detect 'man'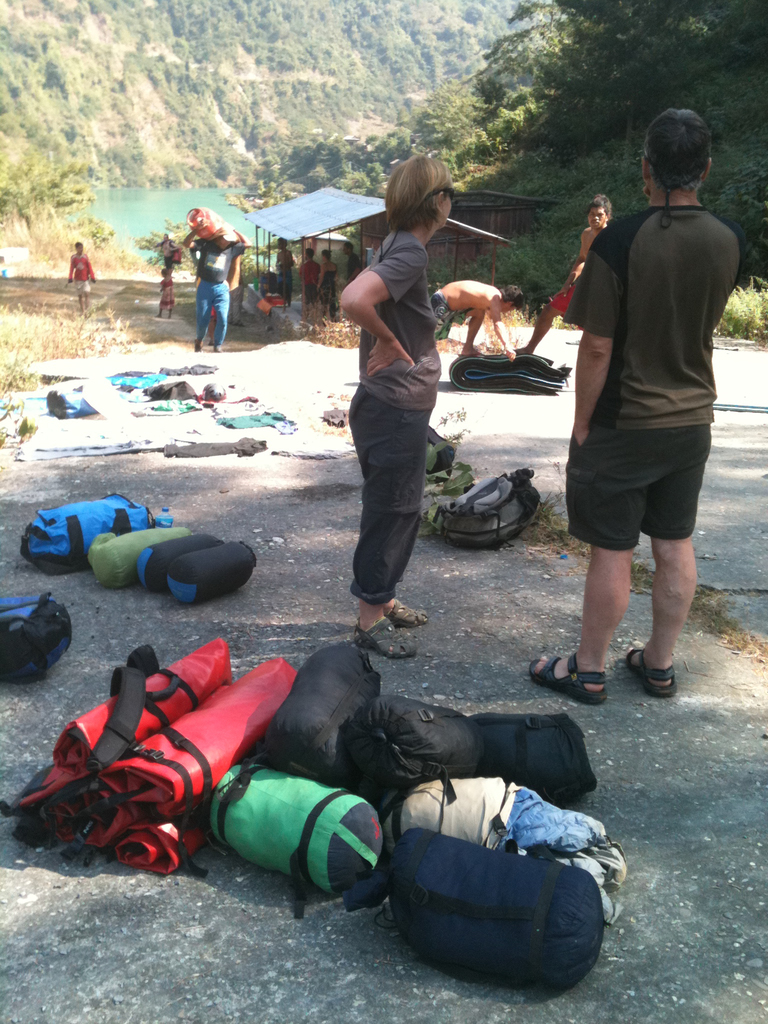
185, 205, 262, 370
